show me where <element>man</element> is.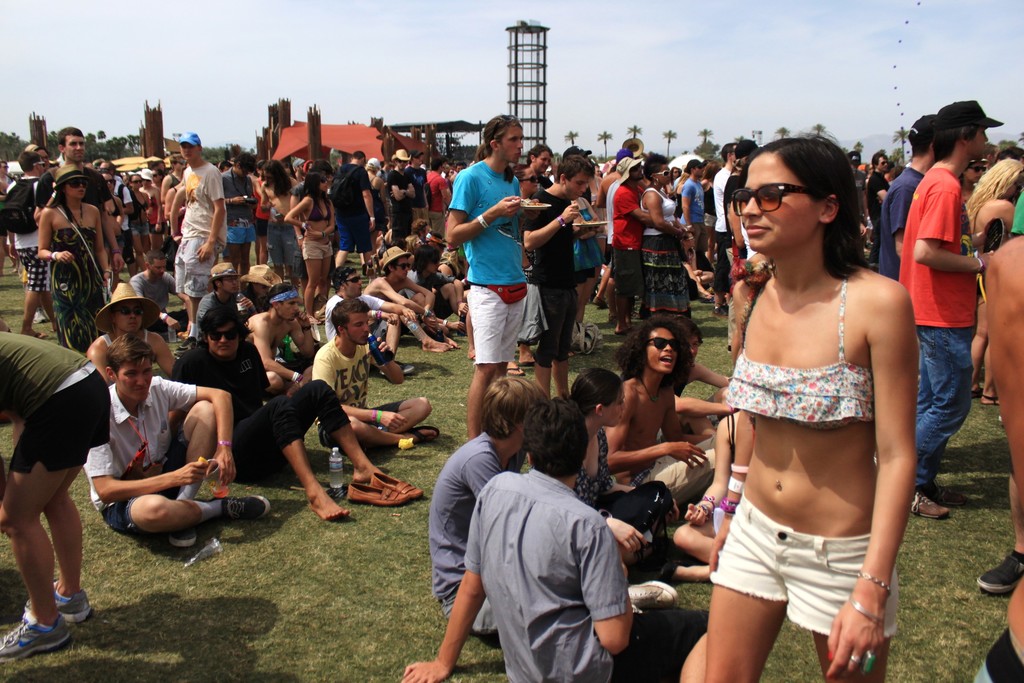
<element>man</element> is at {"left": 130, "top": 255, "right": 190, "bottom": 321}.
